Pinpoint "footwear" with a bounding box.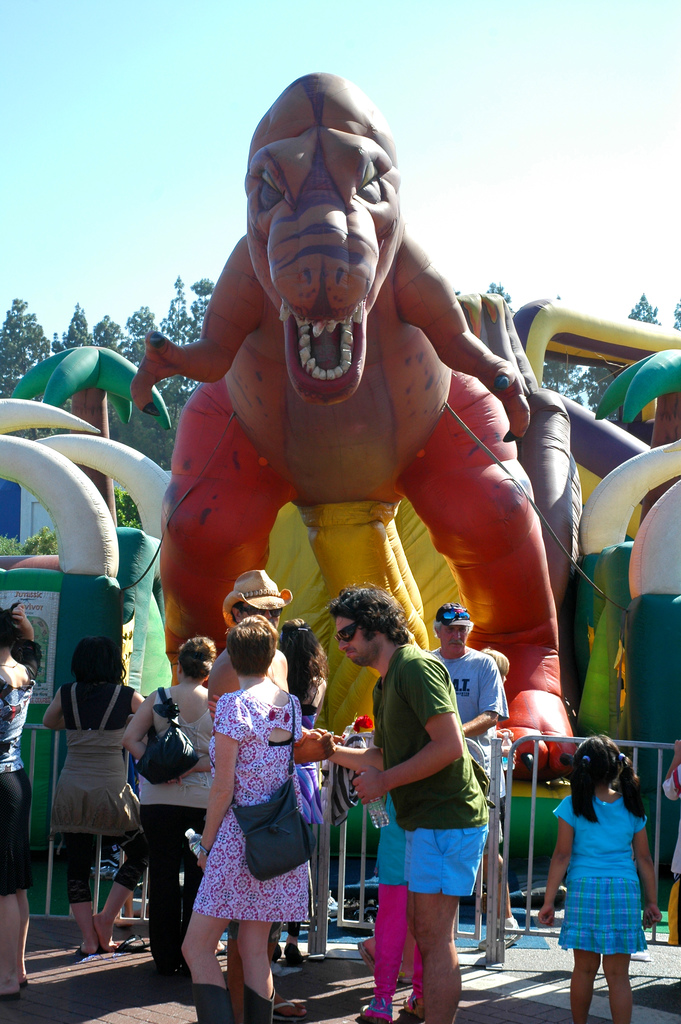
box=[482, 922, 523, 949].
